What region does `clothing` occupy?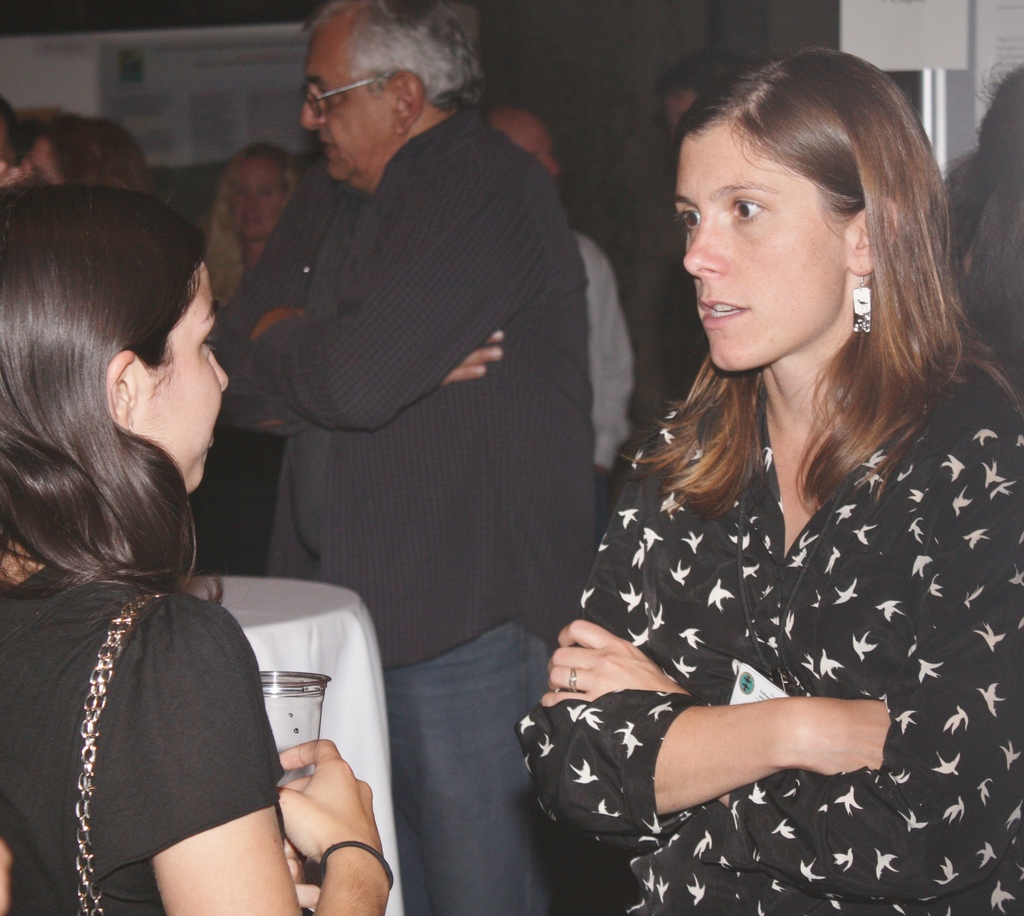
pyautogui.locateOnScreen(558, 225, 638, 470).
